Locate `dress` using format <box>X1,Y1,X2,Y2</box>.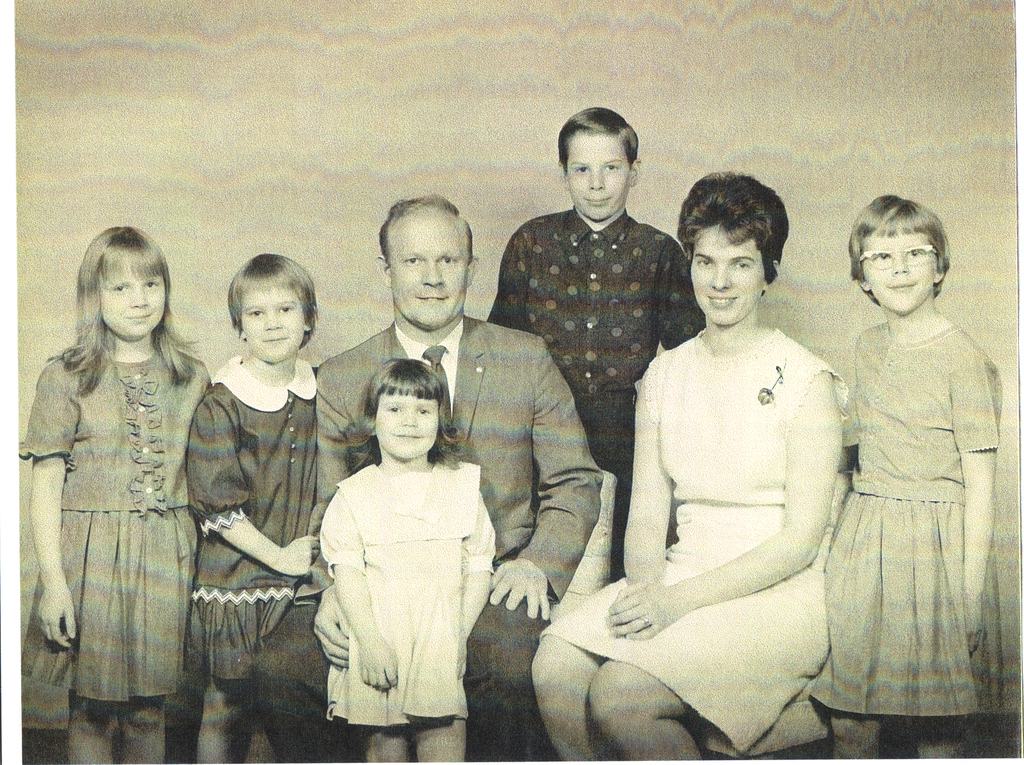
<box>541,327,848,761</box>.
